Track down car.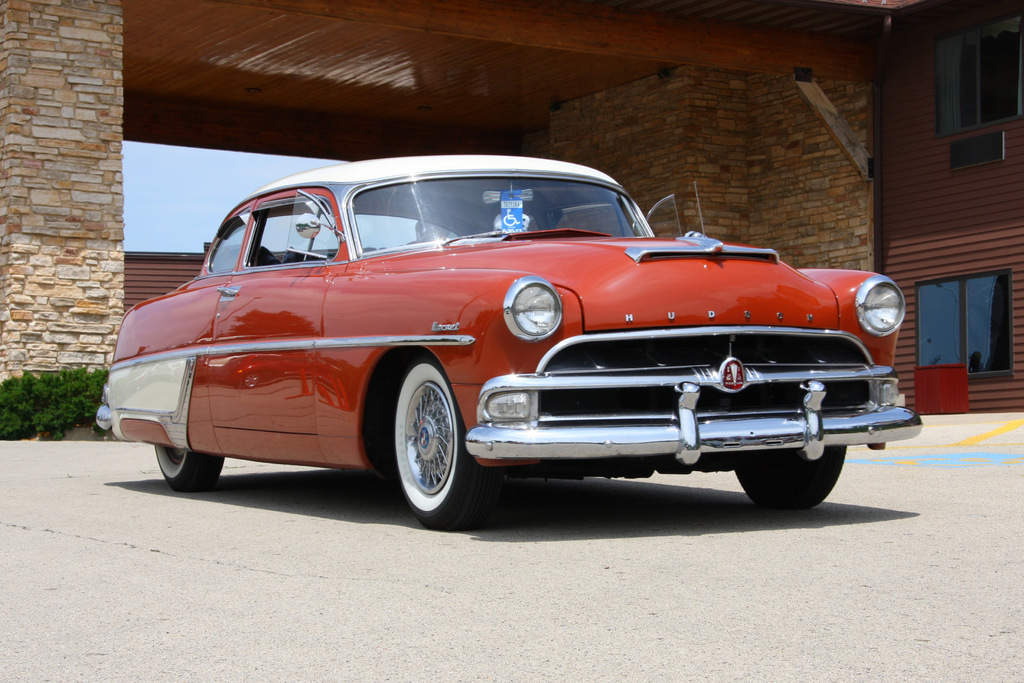
Tracked to rect(93, 155, 919, 513).
